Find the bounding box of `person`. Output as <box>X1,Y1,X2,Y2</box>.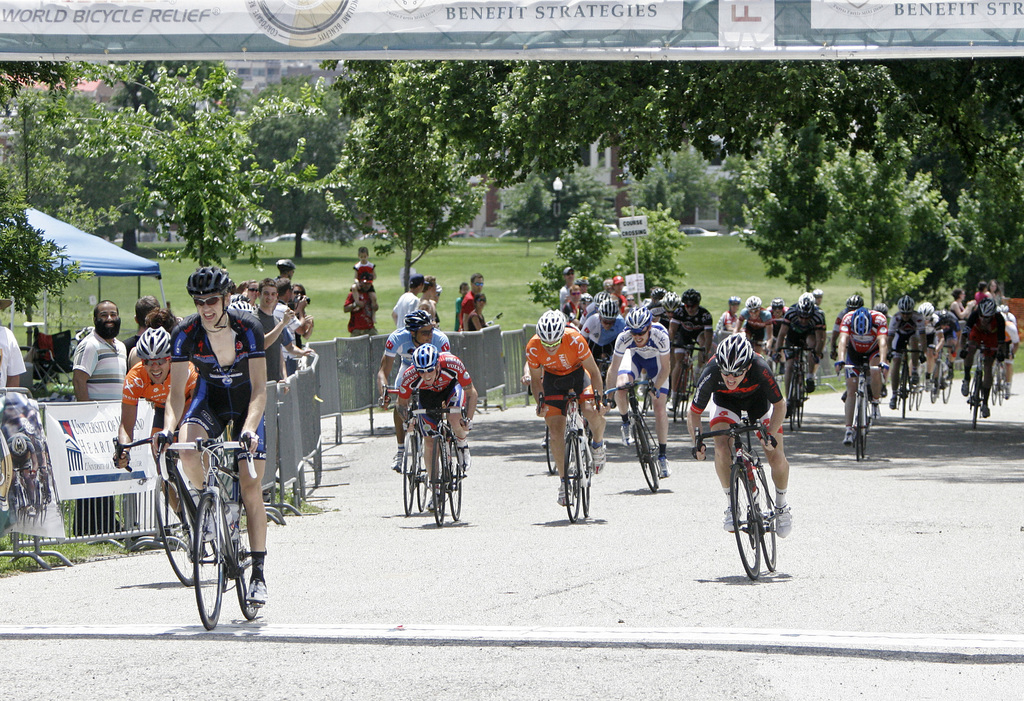
<box>710,312,792,581</box>.
